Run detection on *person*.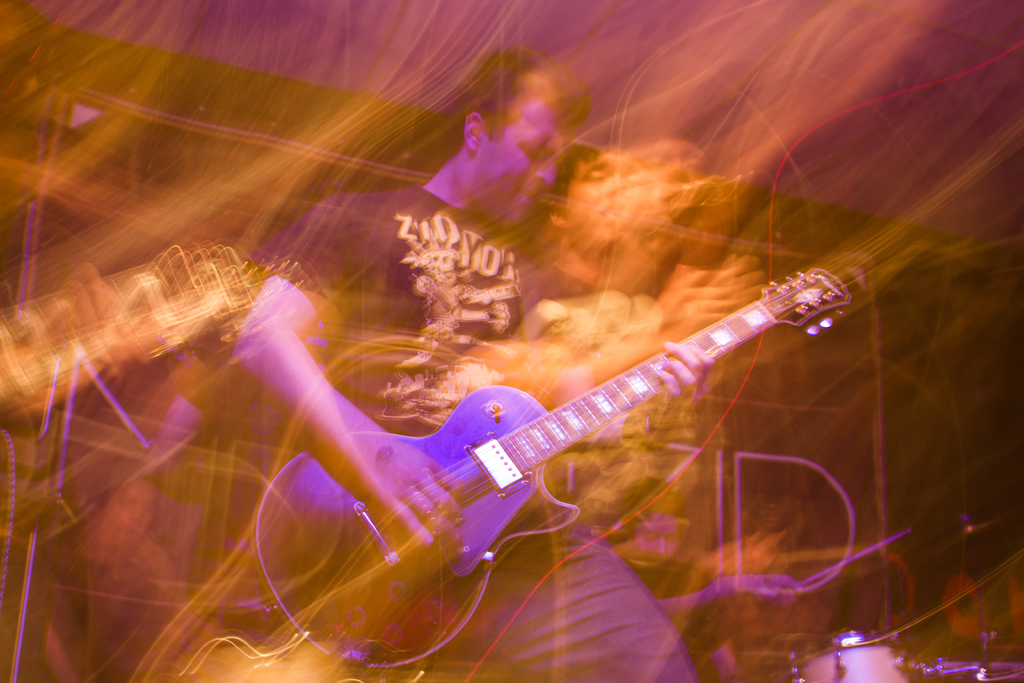
Result: box=[517, 142, 771, 572].
